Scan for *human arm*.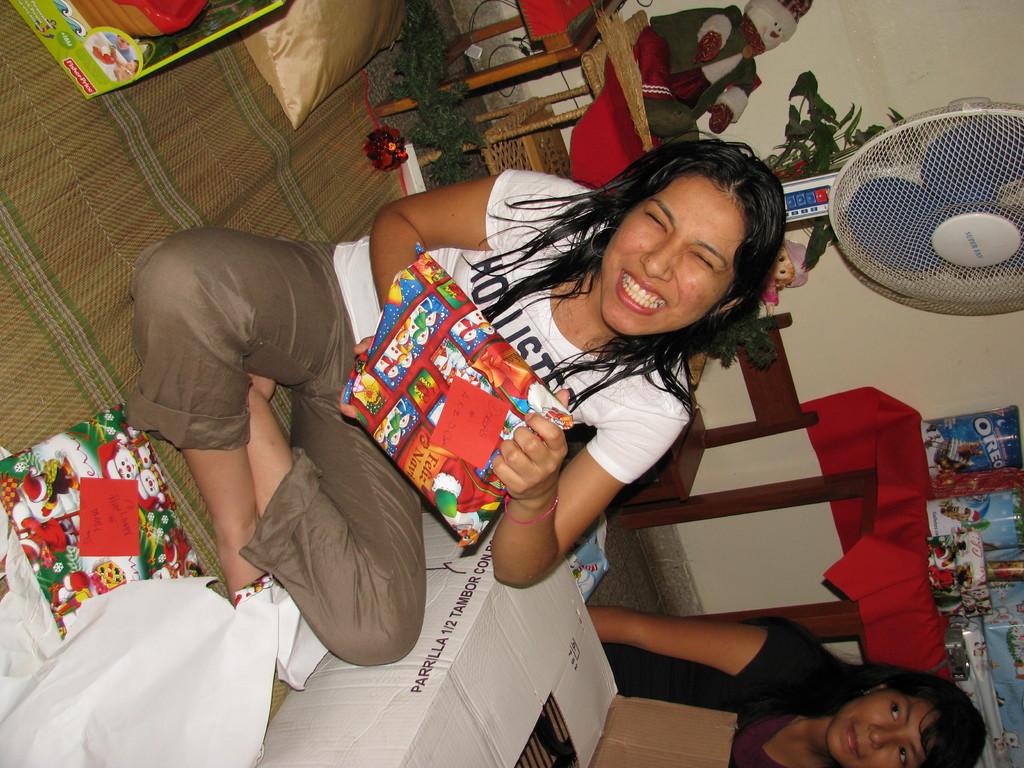
Scan result: <box>486,367,703,590</box>.
